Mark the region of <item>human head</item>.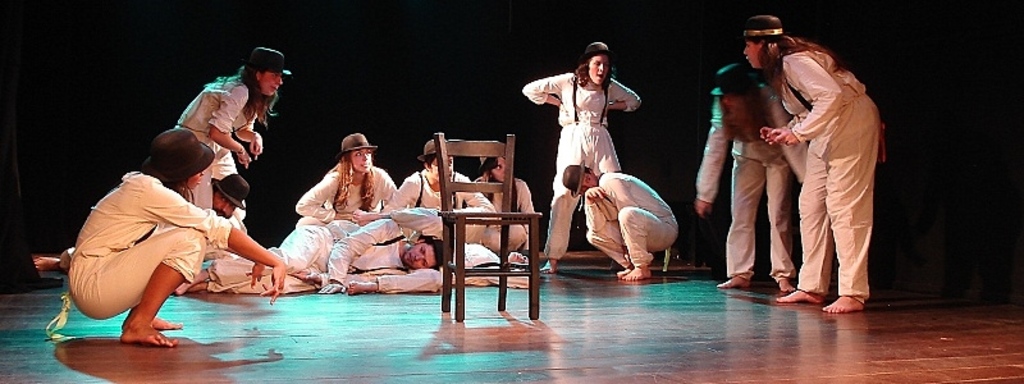
Region: box(335, 132, 379, 211).
